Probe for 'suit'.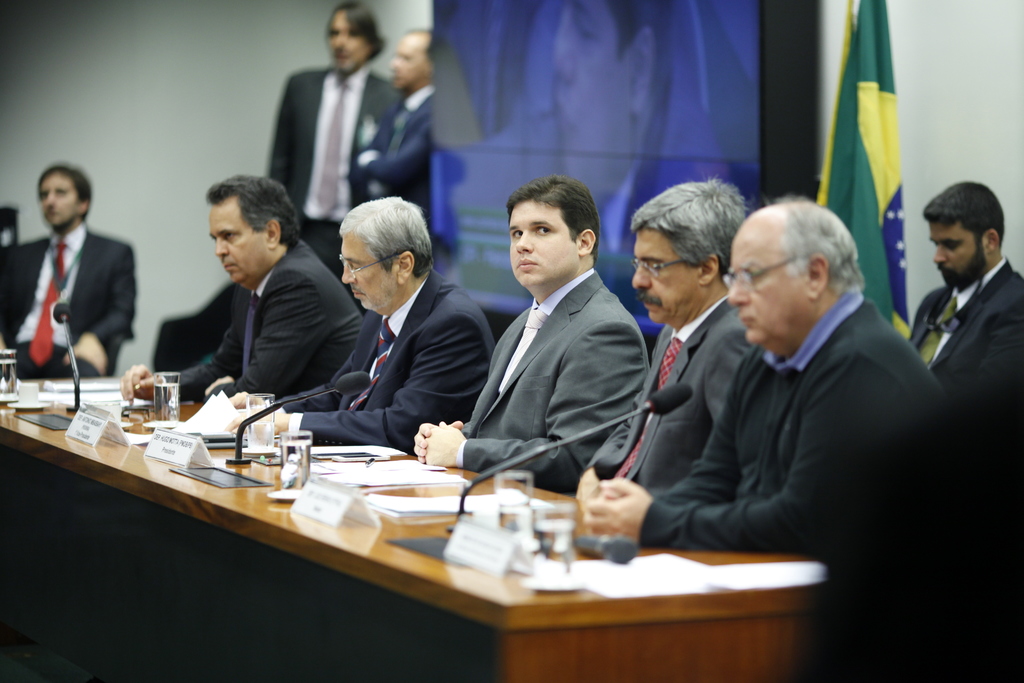
Probe result: <region>582, 299, 750, 491</region>.
